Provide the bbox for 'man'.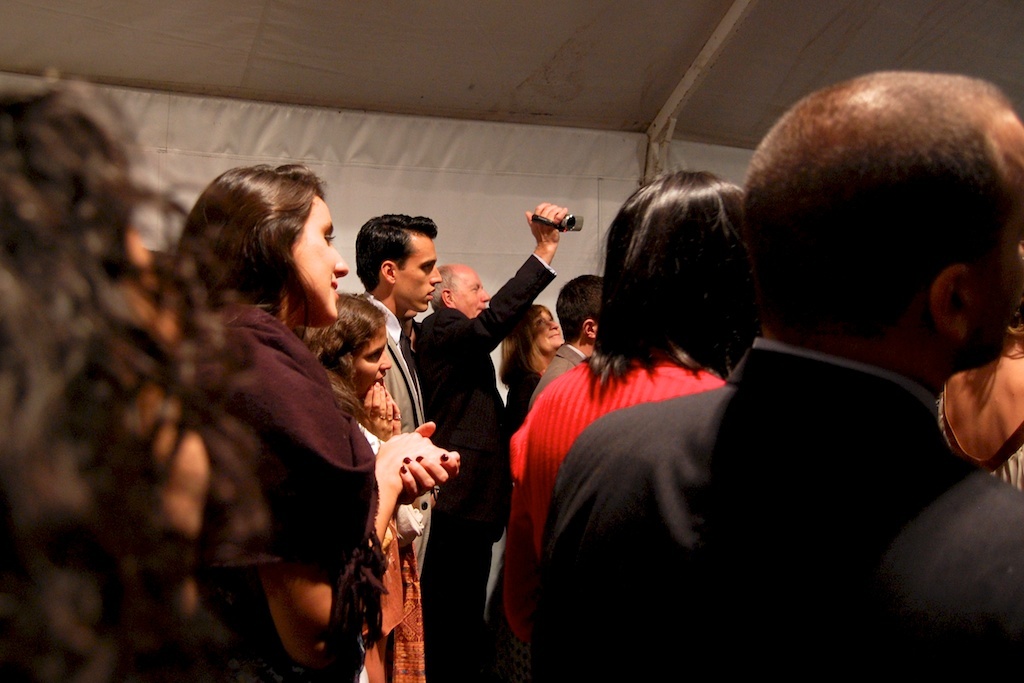
rect(499, 117, 1004, 654).
